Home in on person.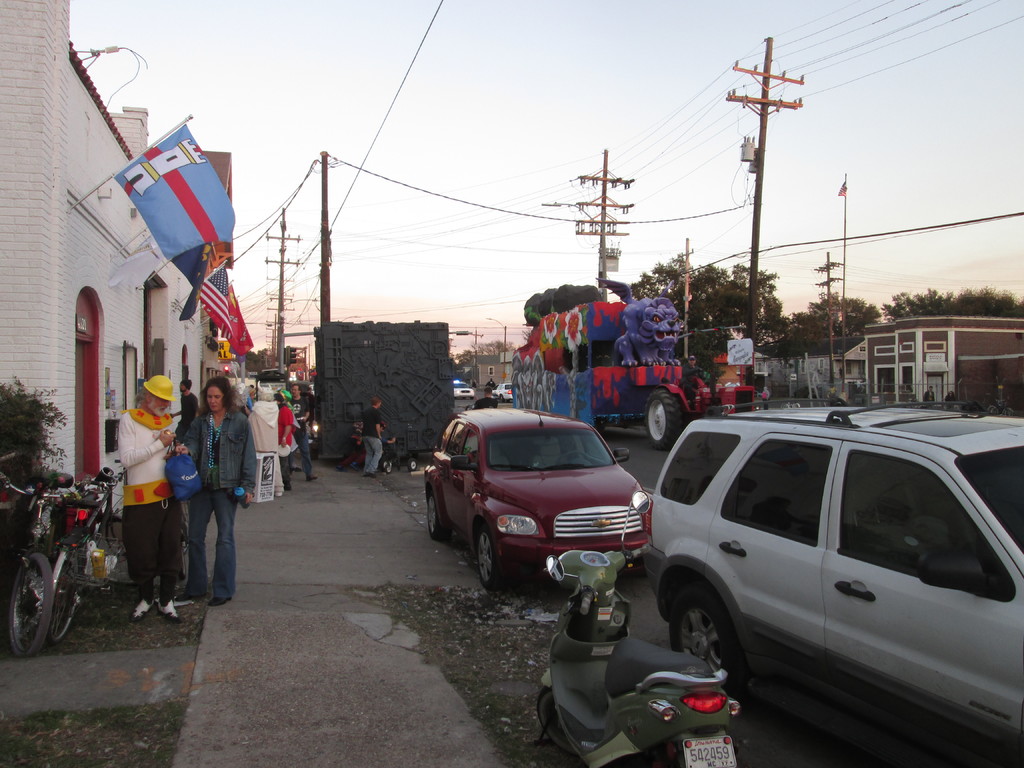
Homed in at pyautogui.locateOnScreen(287, 381, 319, 481).
